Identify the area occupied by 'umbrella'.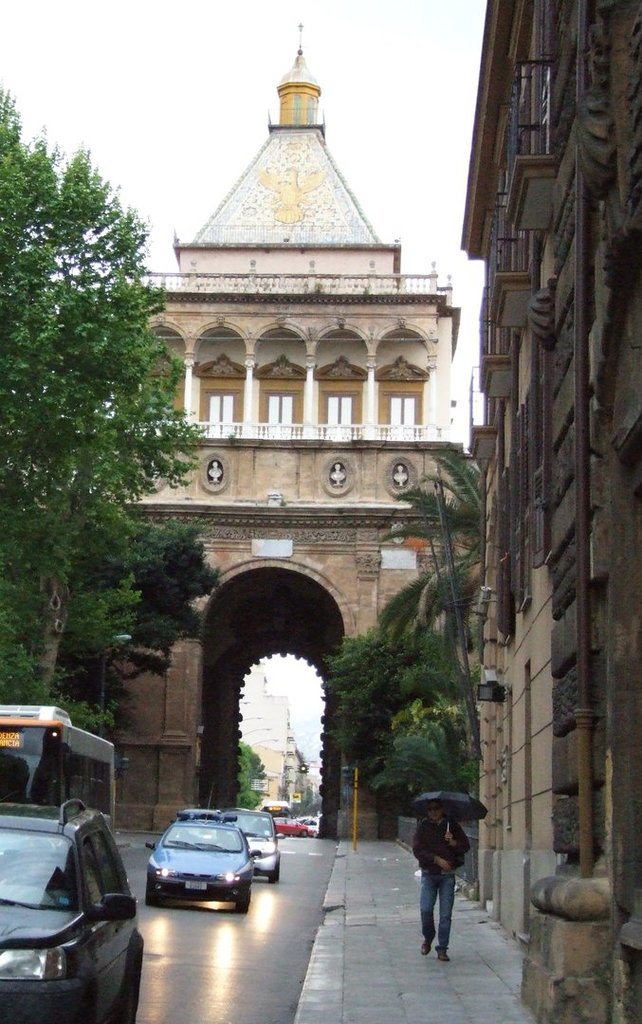
Area: select_region(411, 790, 492, 845).
